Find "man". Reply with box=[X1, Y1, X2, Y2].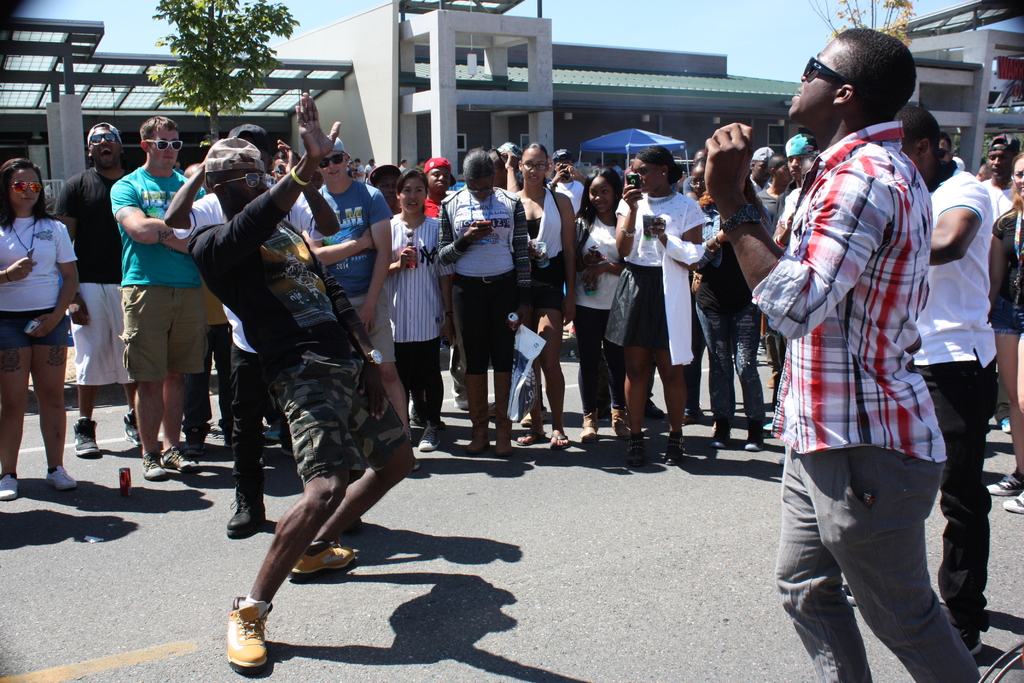
box=[405, 157, 451, 438].
